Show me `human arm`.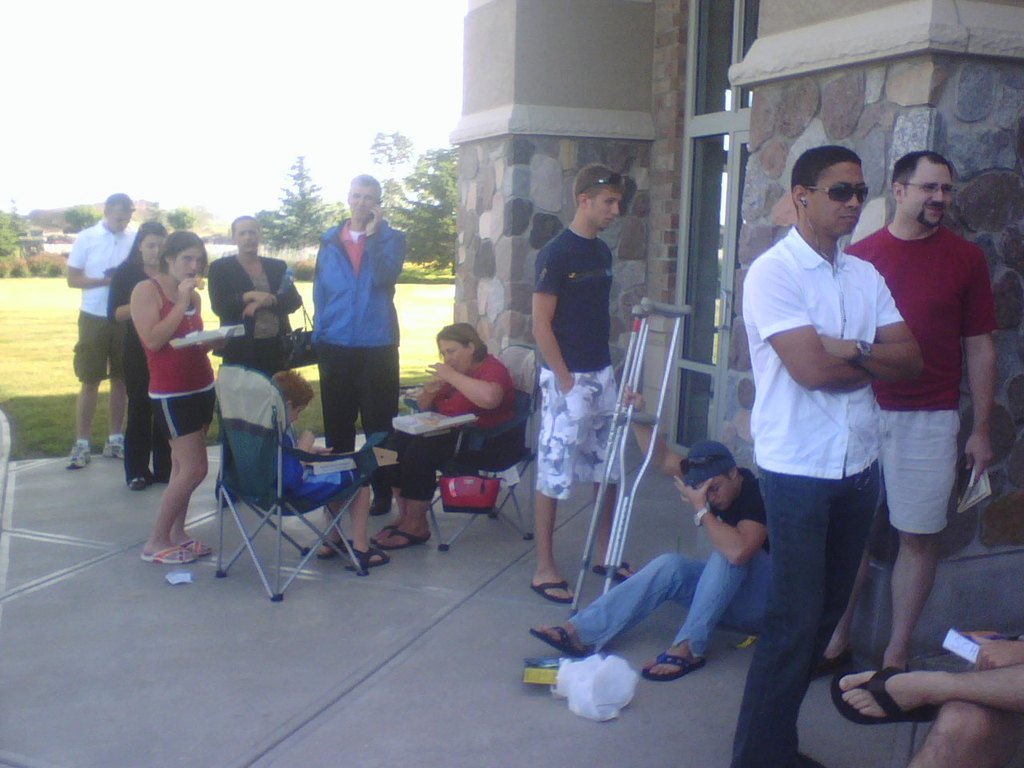
`human arm` is here: Rect(524, 258, 598, 378).
